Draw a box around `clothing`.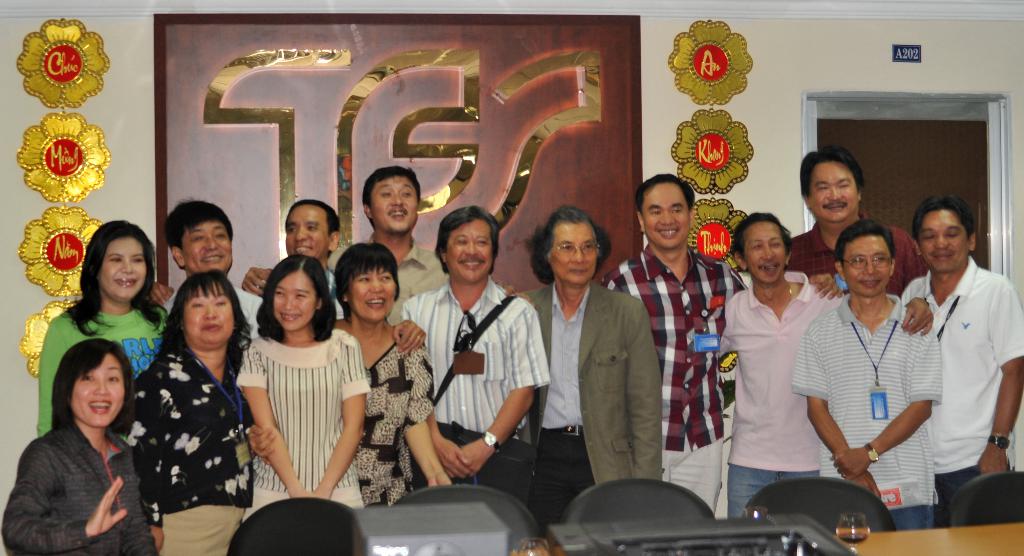
717 264 843 467.
